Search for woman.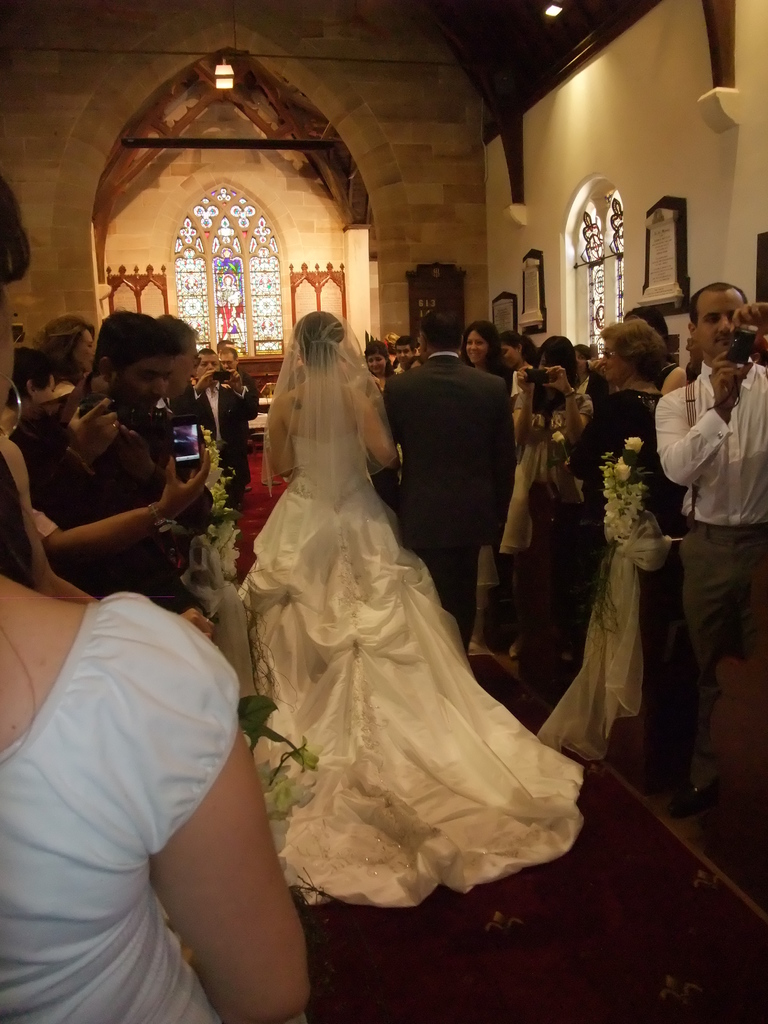
Found at rect(222, 287, 582, 870).
